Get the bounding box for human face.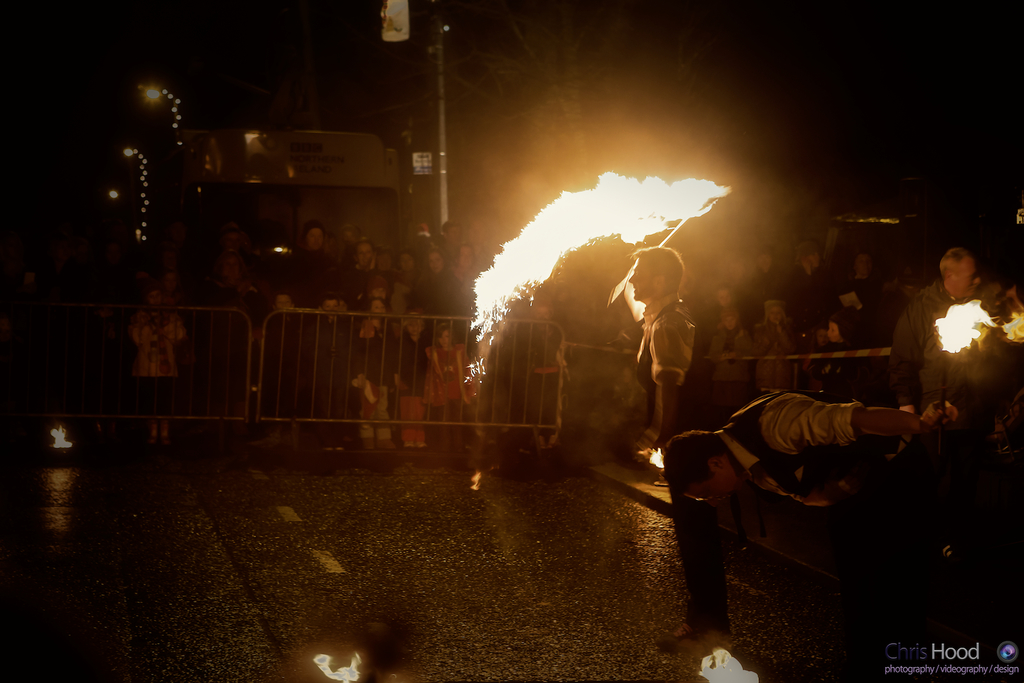
950,256,986,304.
